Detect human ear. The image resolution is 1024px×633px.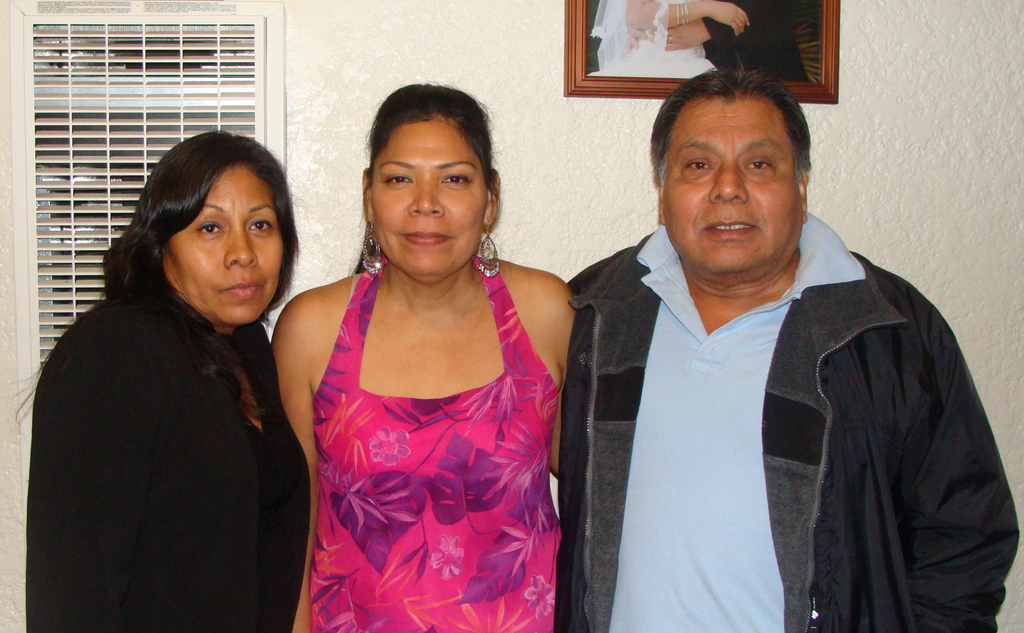
[362,173,371,228].
